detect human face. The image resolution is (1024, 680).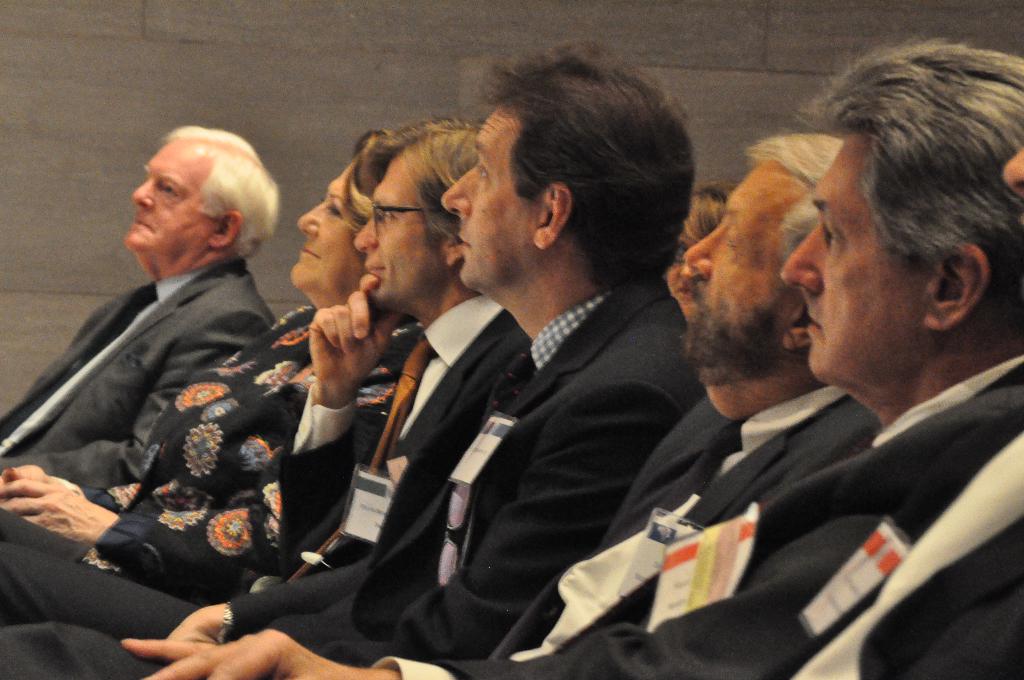
bbox(354, 158, 443, 311).
